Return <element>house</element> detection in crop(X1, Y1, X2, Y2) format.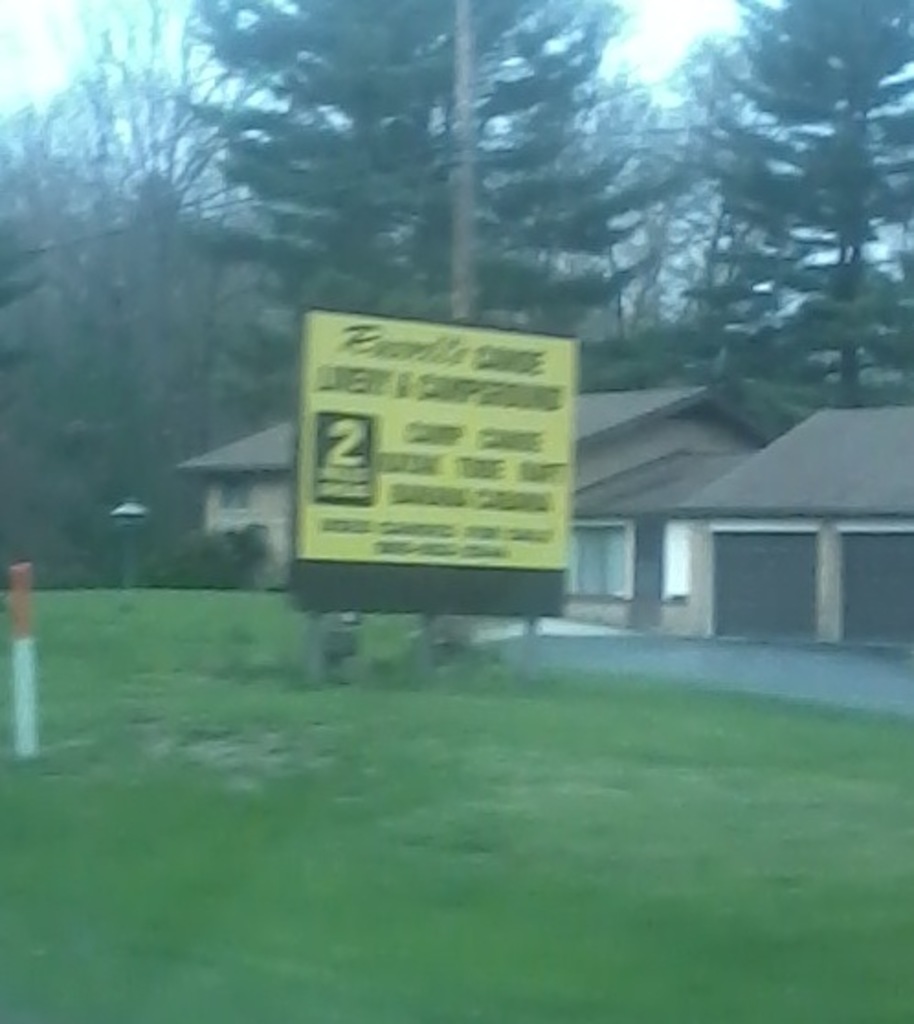
crop(171, 373, 912, 650).
